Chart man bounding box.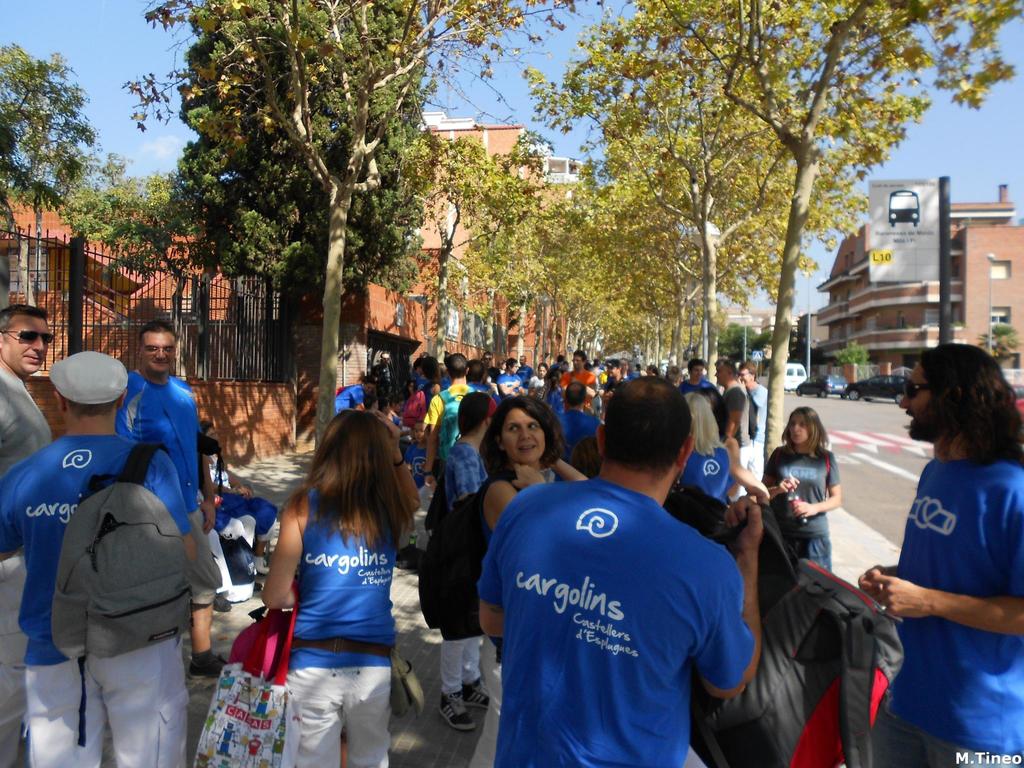
Charted: [x1=549, y1=380, x2=602, y2=461].
